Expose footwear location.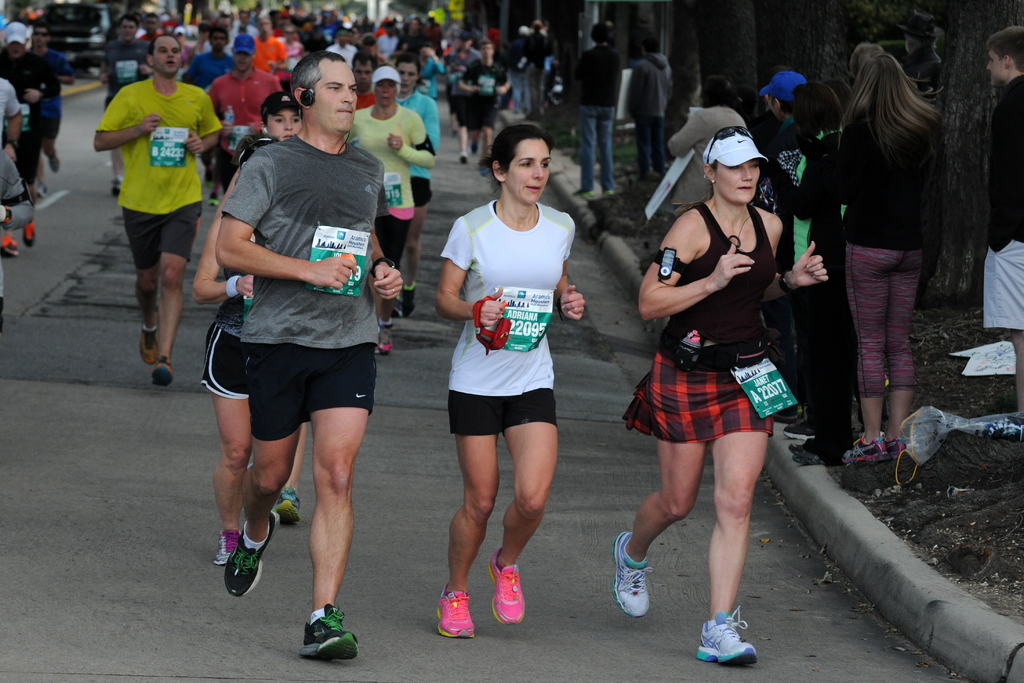
Exposed at l=137, t=310, r=162, b=366.
